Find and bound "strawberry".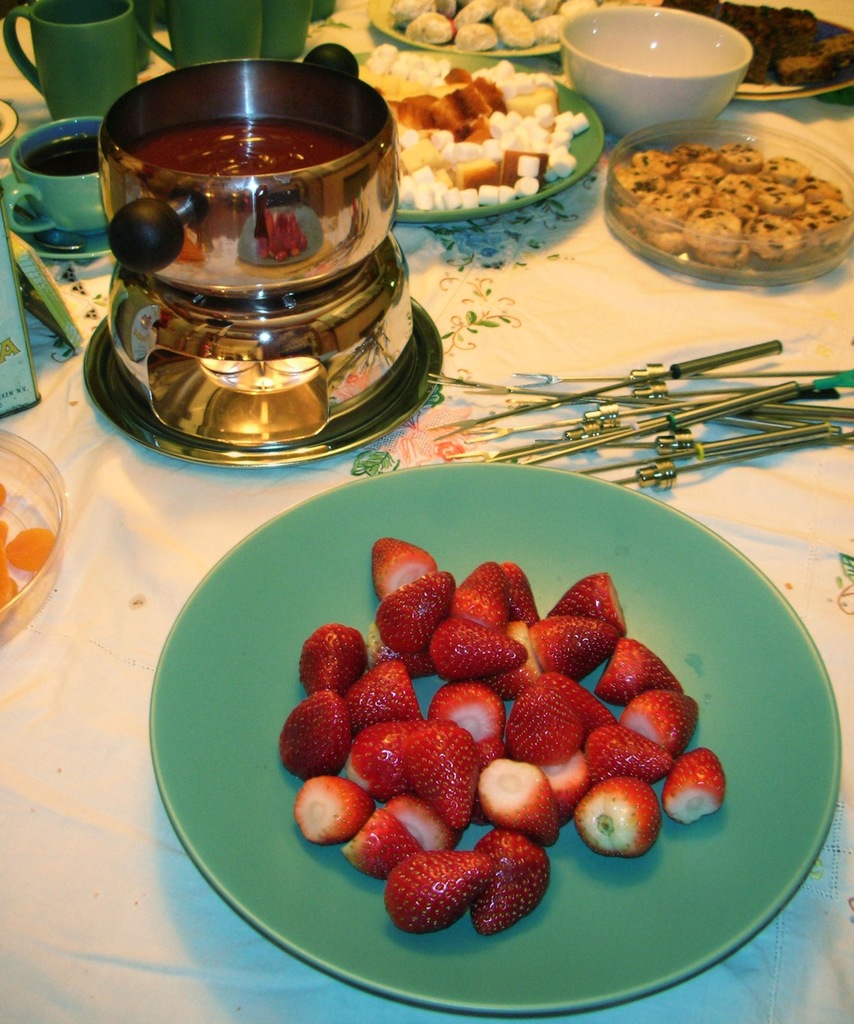
Bound: locate(477, 838, 546, 929).
